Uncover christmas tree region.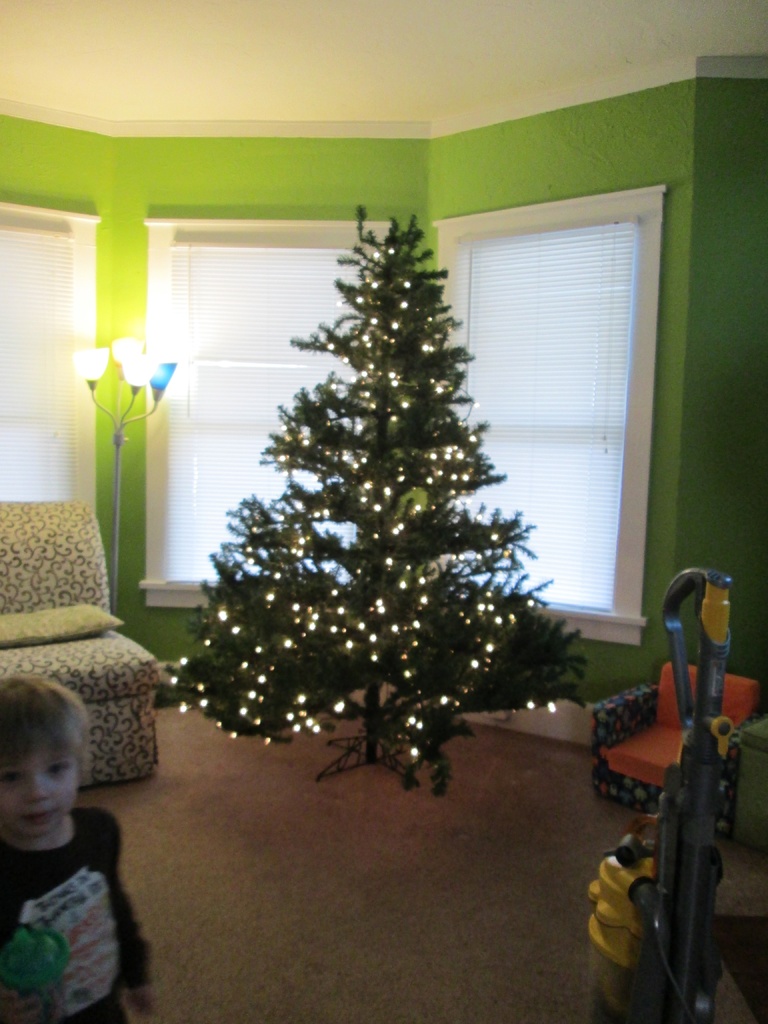
Uncovered: {"x1": 153, "y1": 200, "x2": 589, "y2": 804}.
